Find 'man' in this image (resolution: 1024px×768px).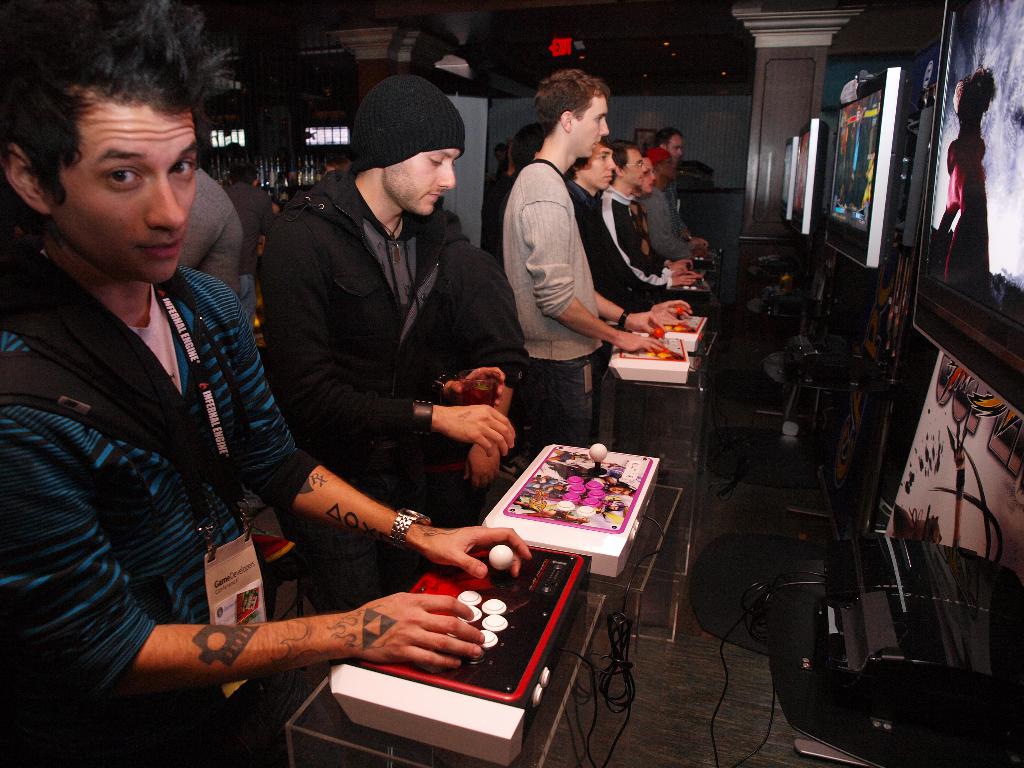
<box>0,0,528,767</box>.
